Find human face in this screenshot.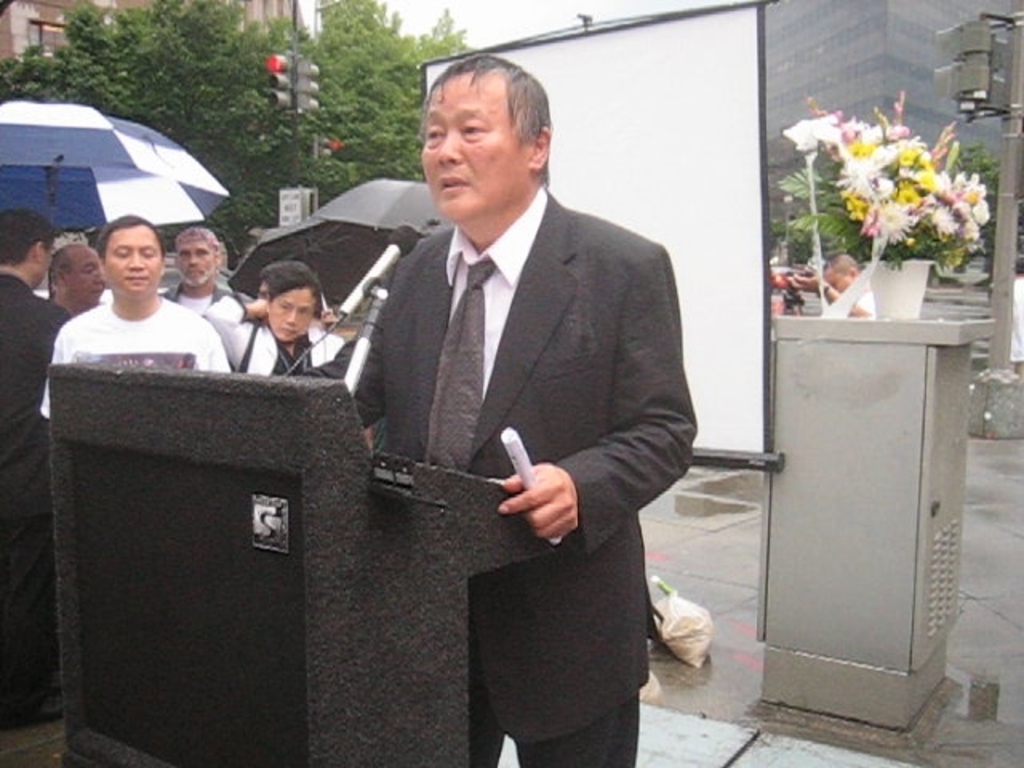
The bounding box for human face is [429,67,528,213].
